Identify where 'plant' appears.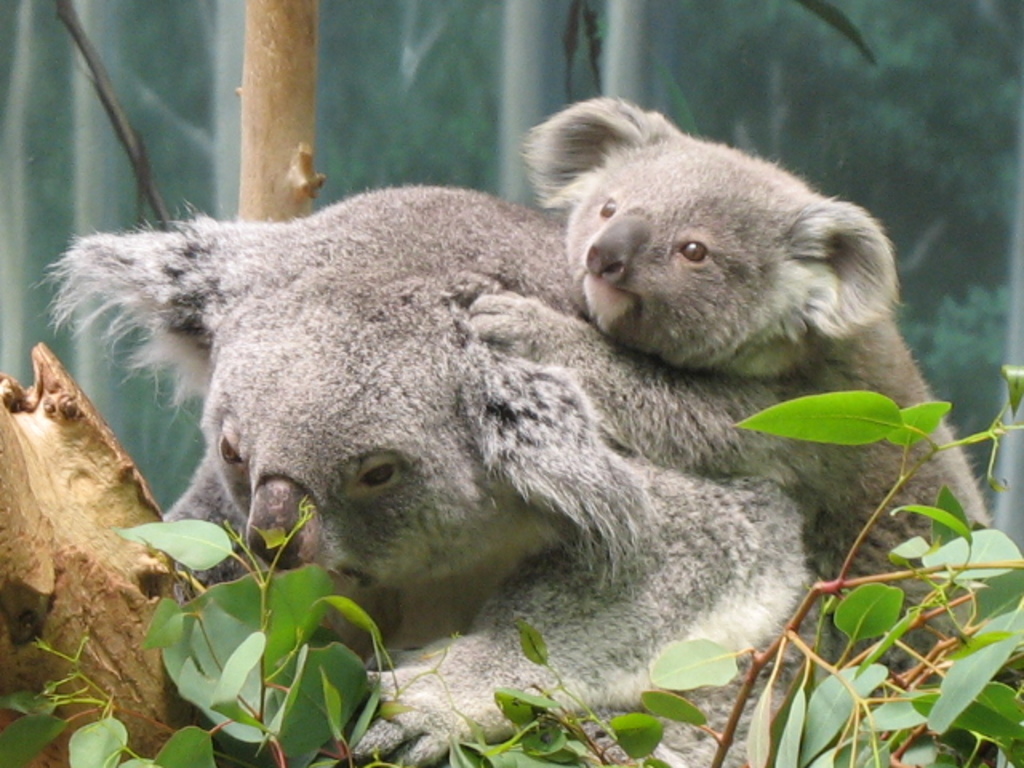
Appears at {"left": 632, "top": 355, "right": 1022, "bottom": 766}.
